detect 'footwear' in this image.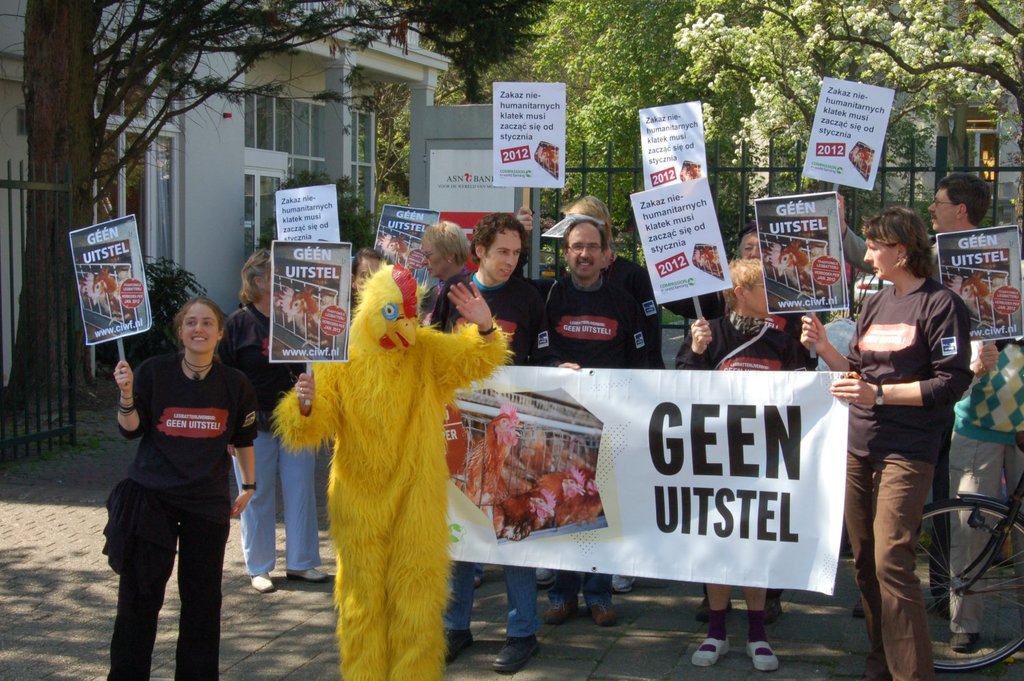
Detection: crop(285, 567, 329, 584).
